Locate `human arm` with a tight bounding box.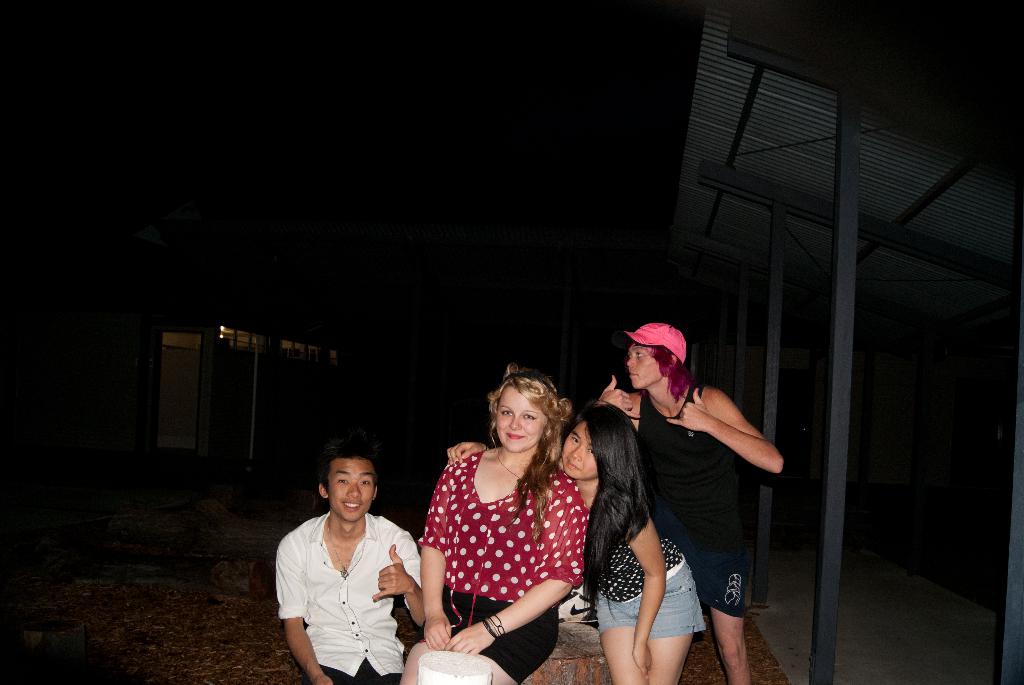
630,517,671,679.
